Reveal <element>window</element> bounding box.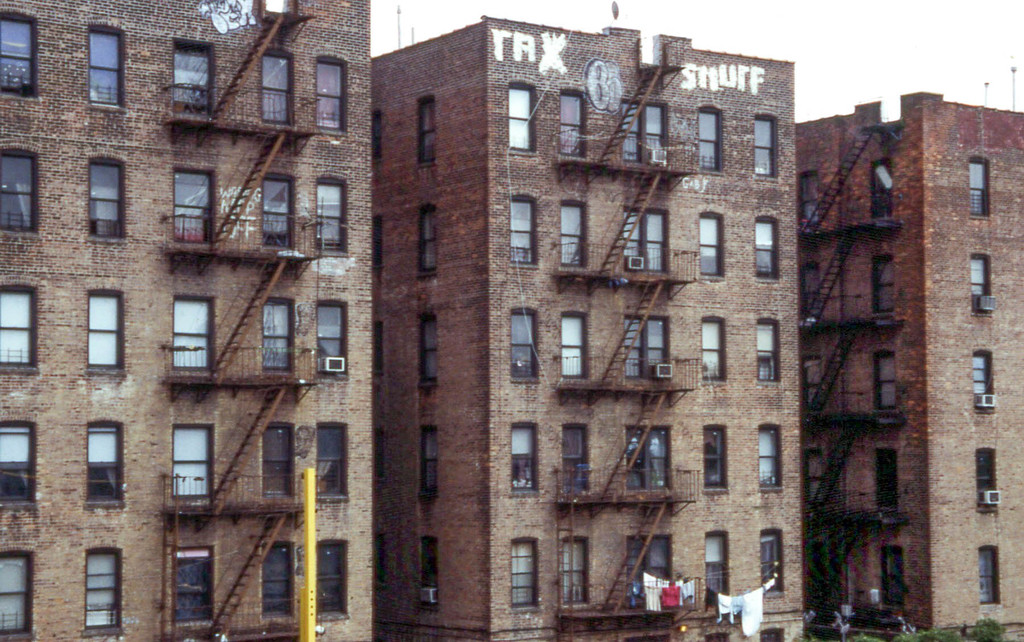
Revealed: left=412, top=97, right=440, bottom=168.
